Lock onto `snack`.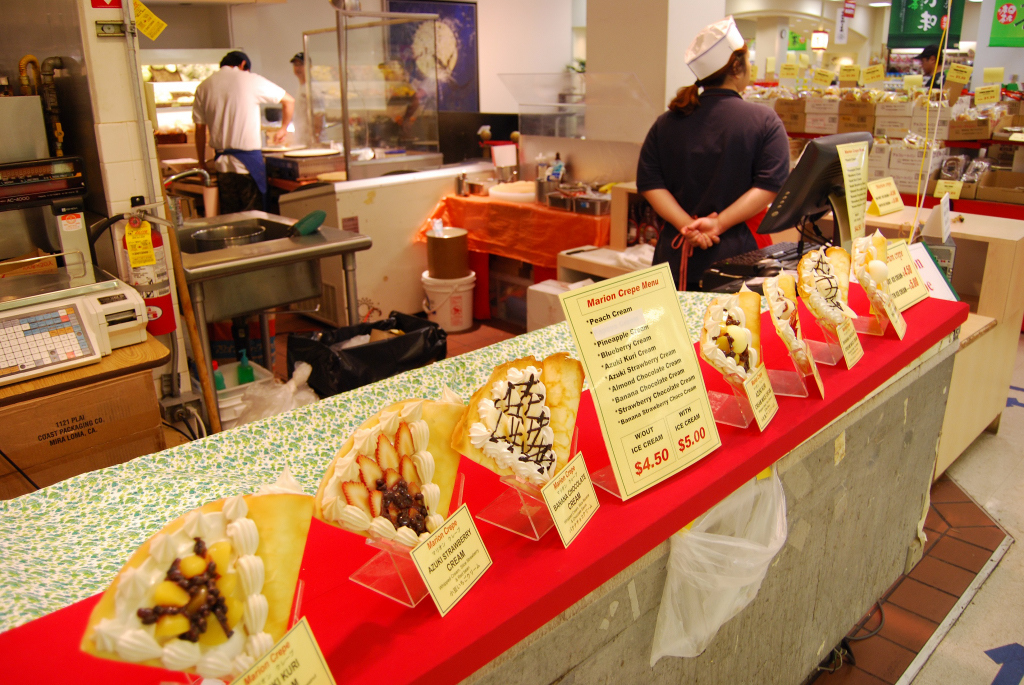
Locked: Rect(798, 246, 847, 337).
